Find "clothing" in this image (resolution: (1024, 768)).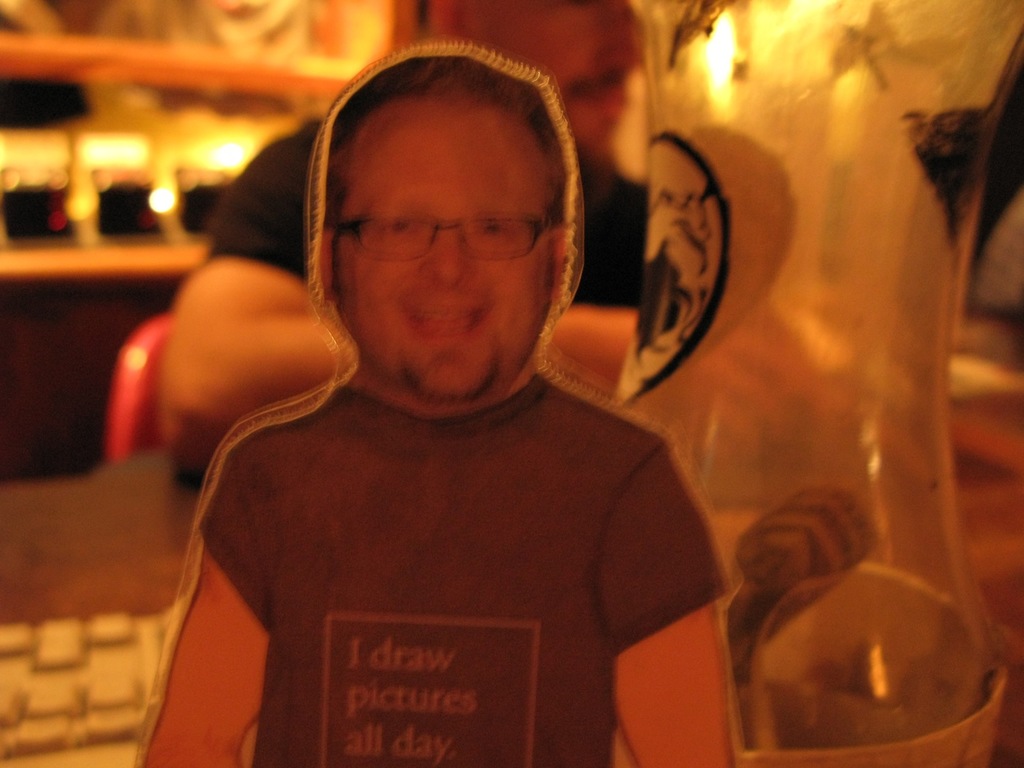
rect(184, 362, 728, 767).
